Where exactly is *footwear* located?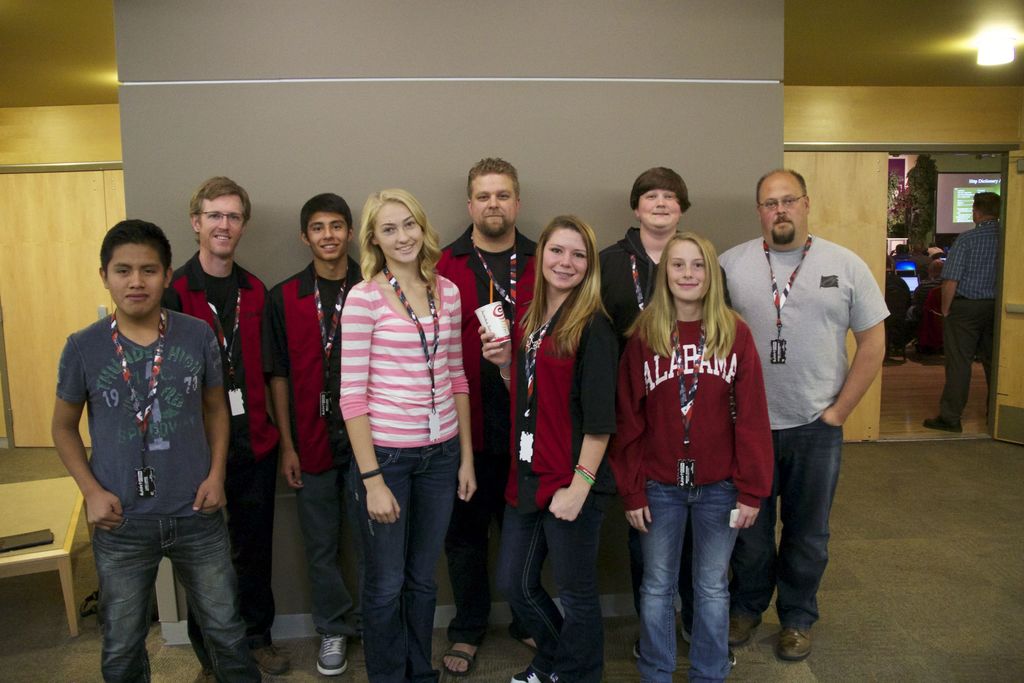
Its bounding box is x1=684, y1=629, x2=737, y2=668.
